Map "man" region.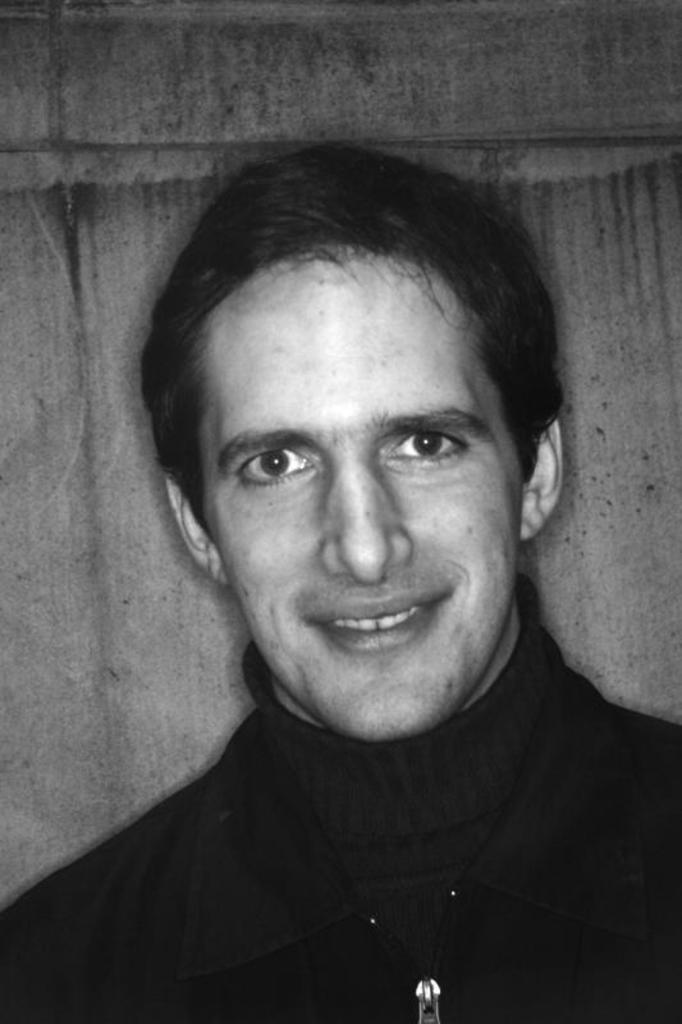
Mapped to select_region(0, 170, 681, 961).
